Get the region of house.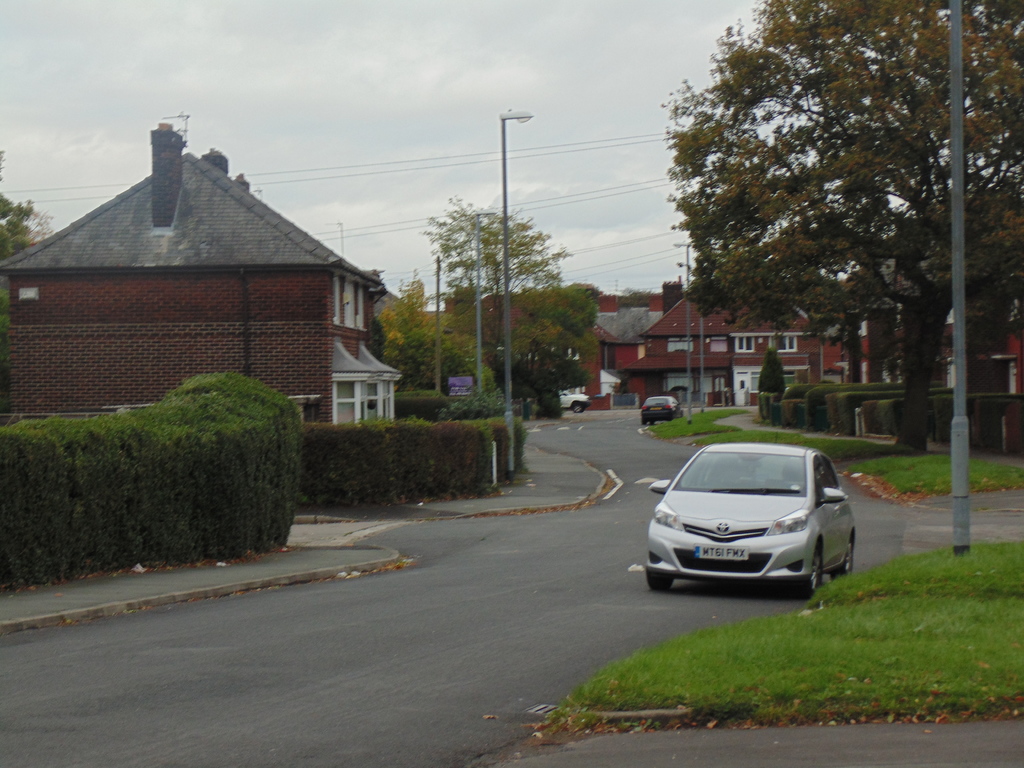
Rect(419, 285, 678, 402).
